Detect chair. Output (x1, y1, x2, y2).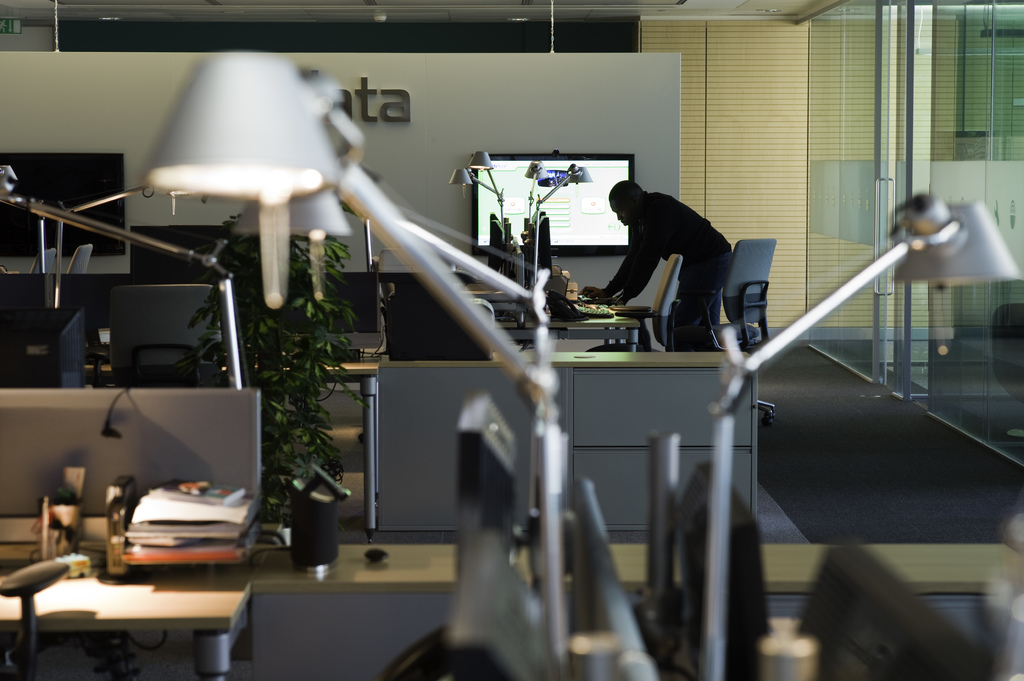
(49, 307, 88, 392).
